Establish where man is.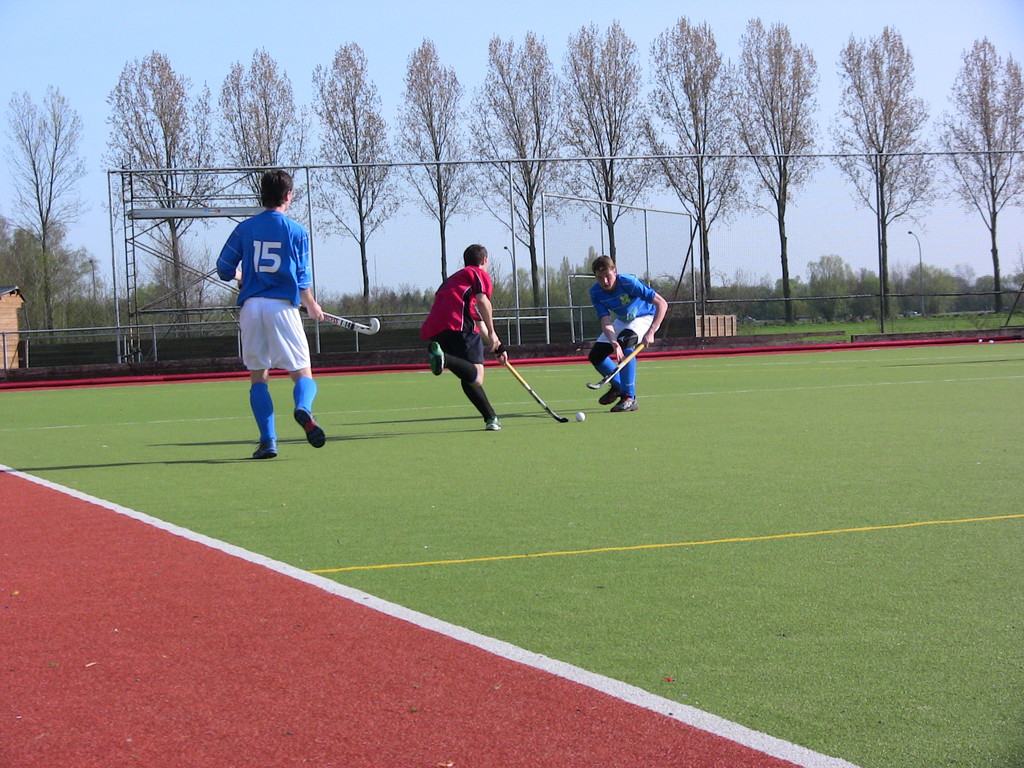
Established at 215/170/325/458.
